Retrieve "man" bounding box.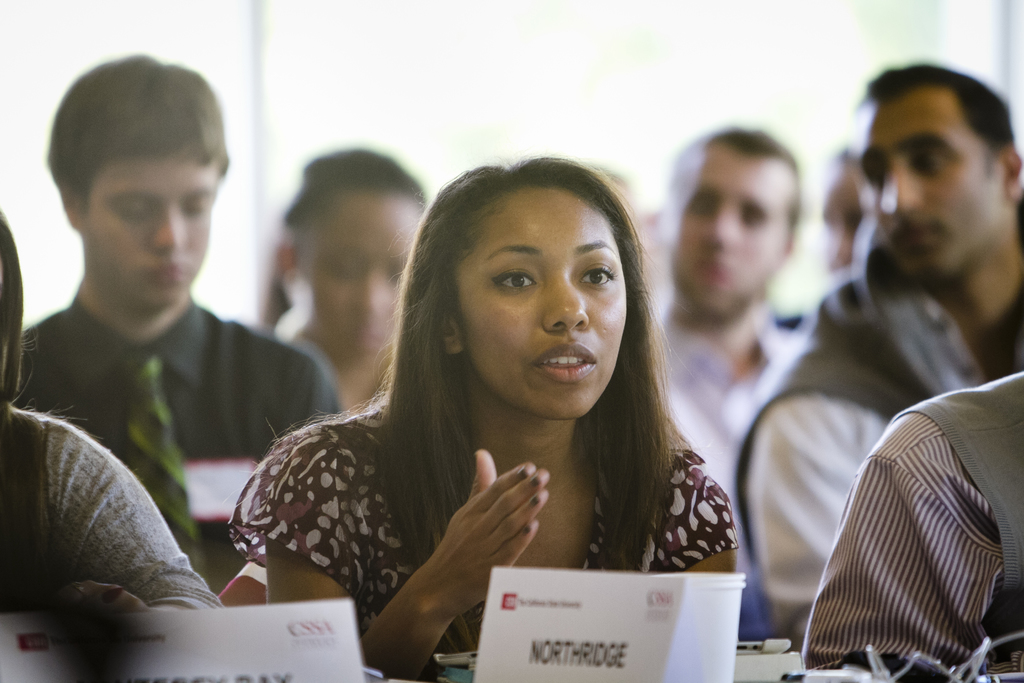
Bounding box: [650, 129, 798, 503].
